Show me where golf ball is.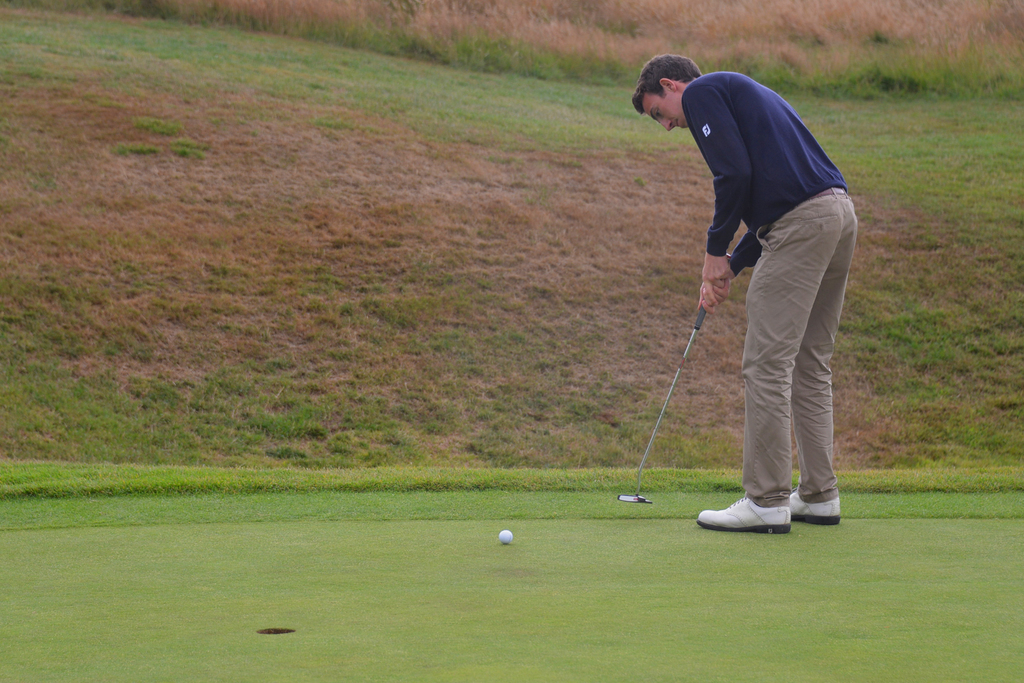
golf ball is at left=495, top=527, right=516, bottom=550.
